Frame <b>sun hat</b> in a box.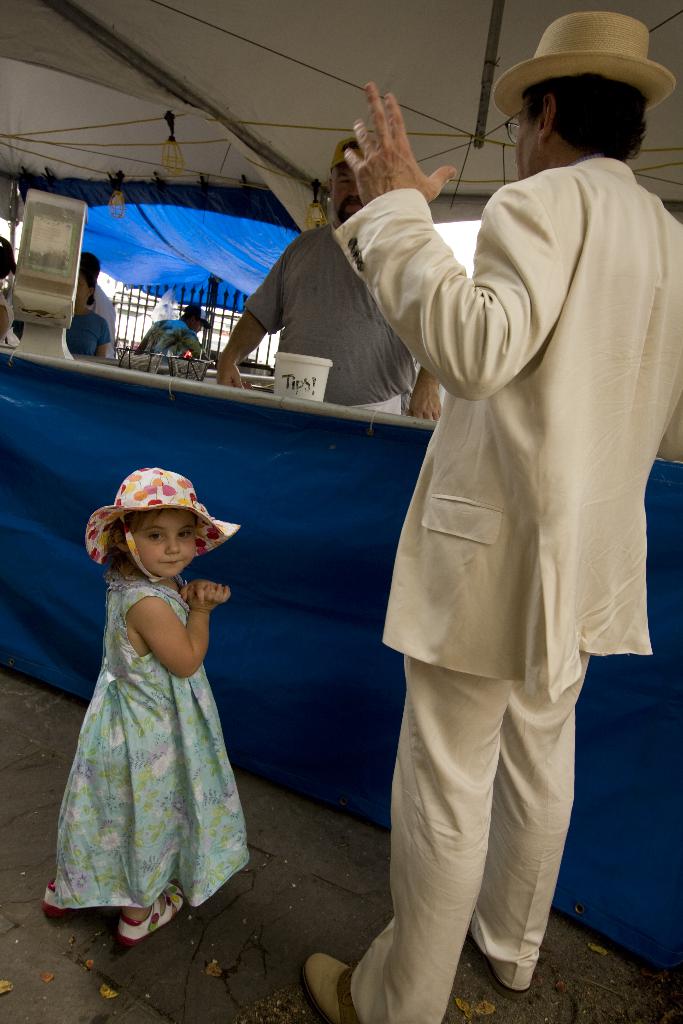
0 233 19 273.
